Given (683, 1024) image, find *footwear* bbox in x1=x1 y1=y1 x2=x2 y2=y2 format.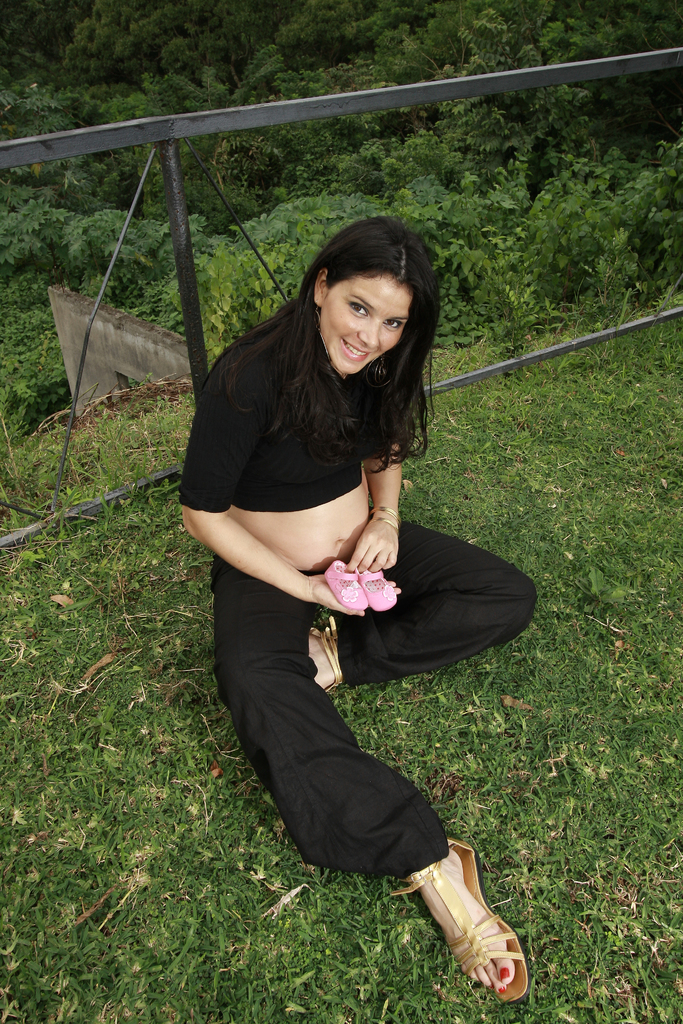
x1=306 y1=620 x2=349 y2=694.
